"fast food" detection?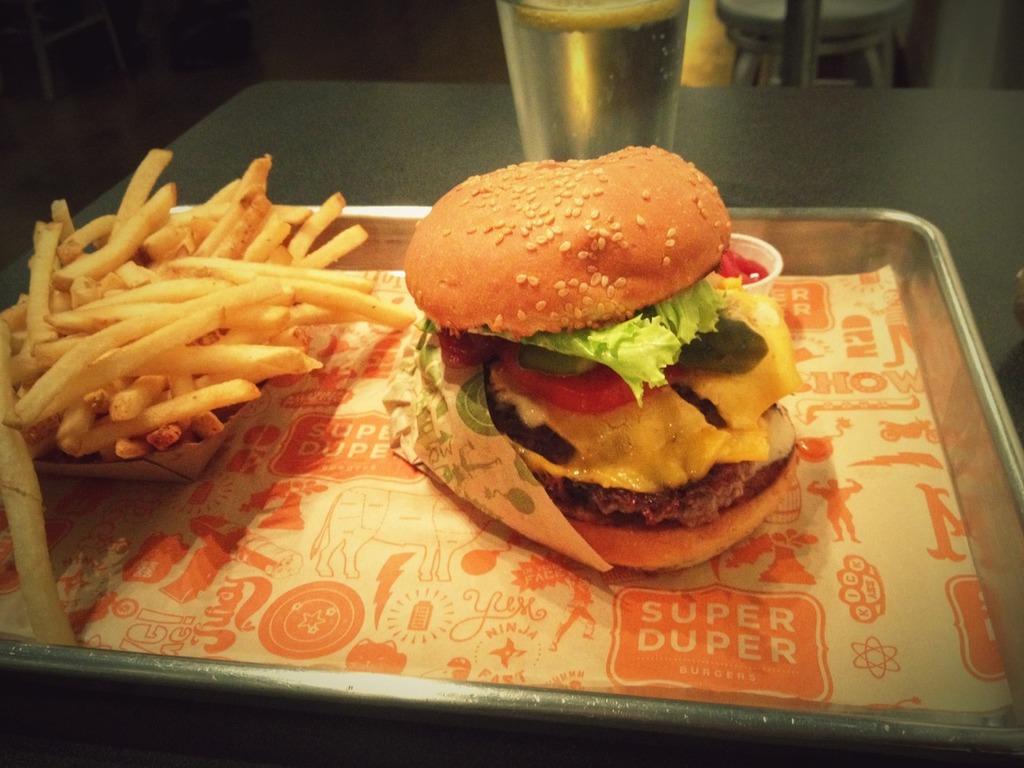
120:278:226:300
